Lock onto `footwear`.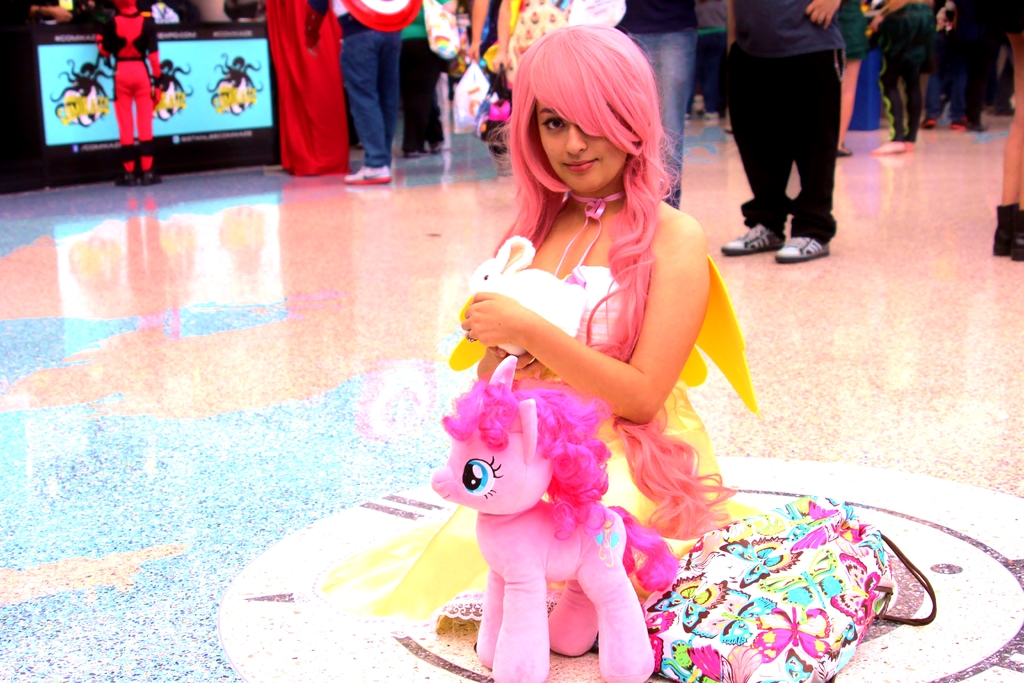
Locked: select_region(142, 173, 166, 183).
